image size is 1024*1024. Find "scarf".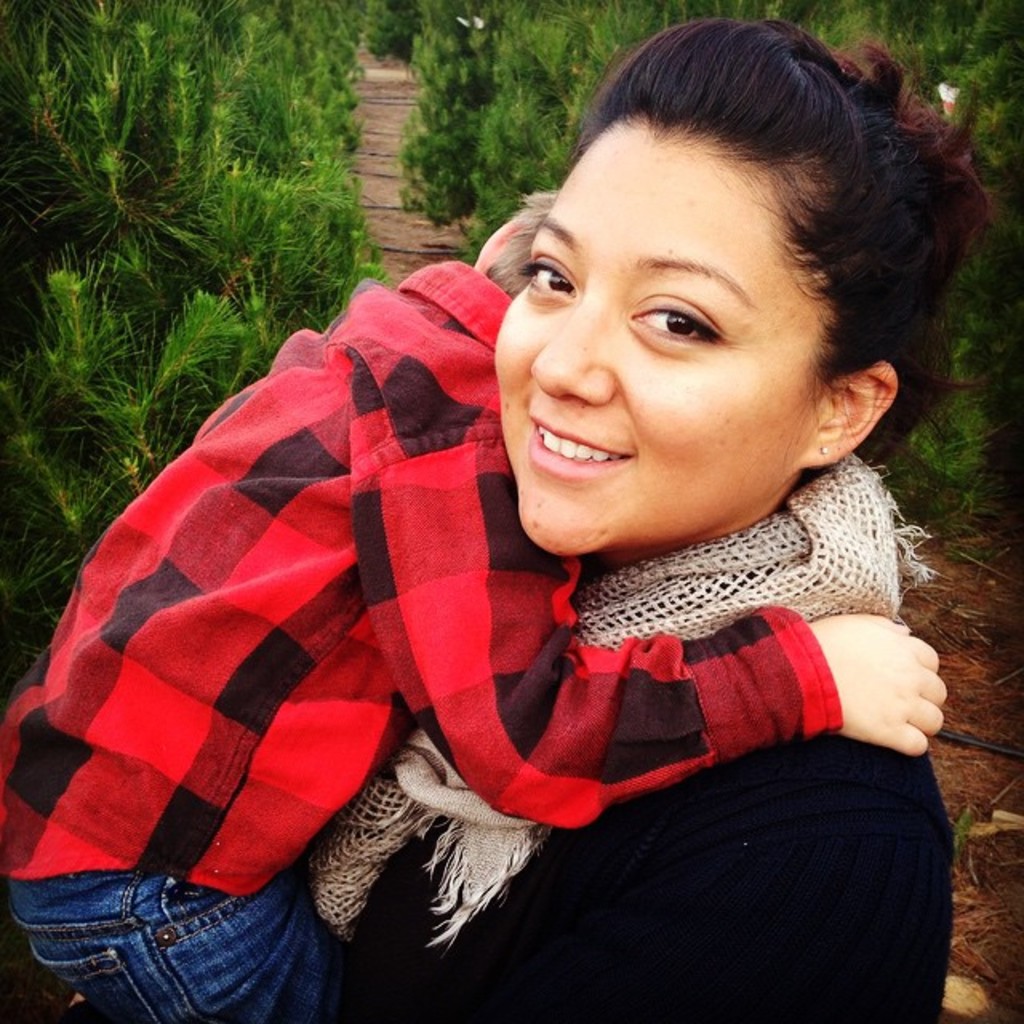
BBox(286, 453, 938, 963).
